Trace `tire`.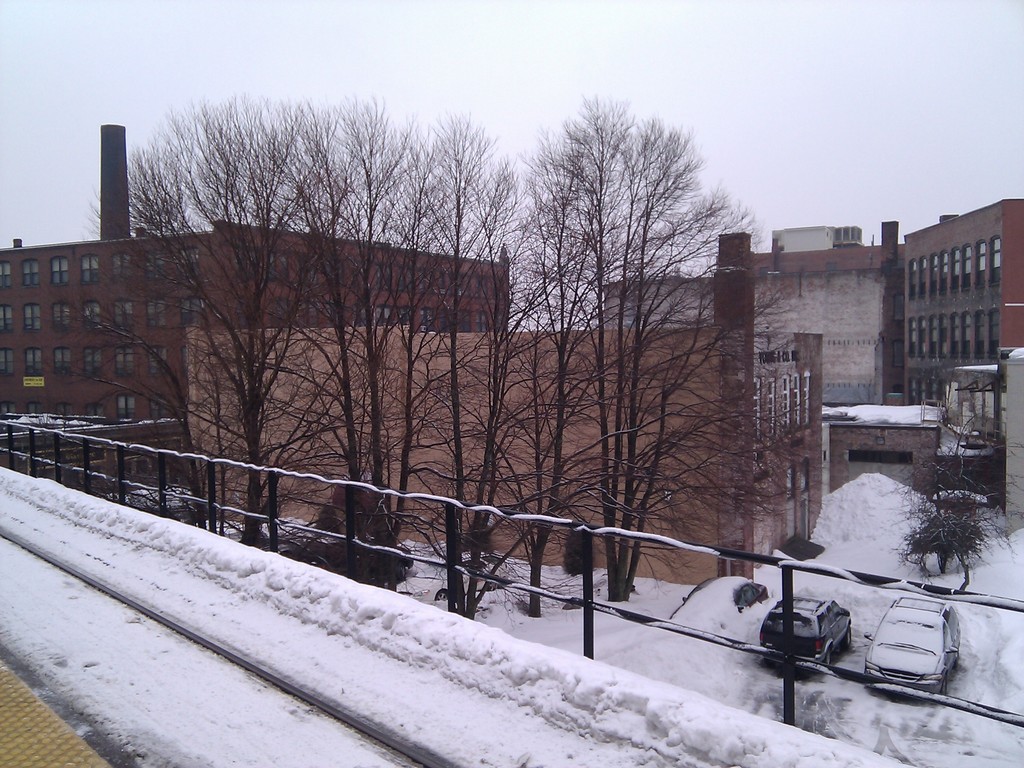
Traced to (822, 651, 831, 667).
